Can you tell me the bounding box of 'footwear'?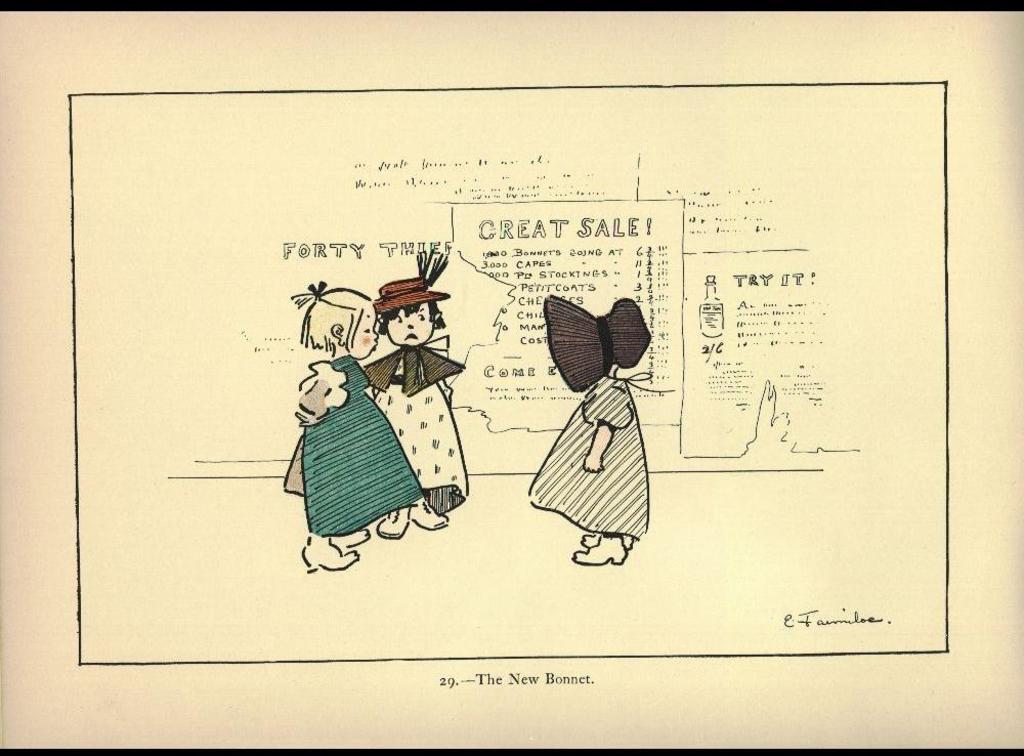
pyautogui.locateOnScreen(568, 535, 630, 570).
